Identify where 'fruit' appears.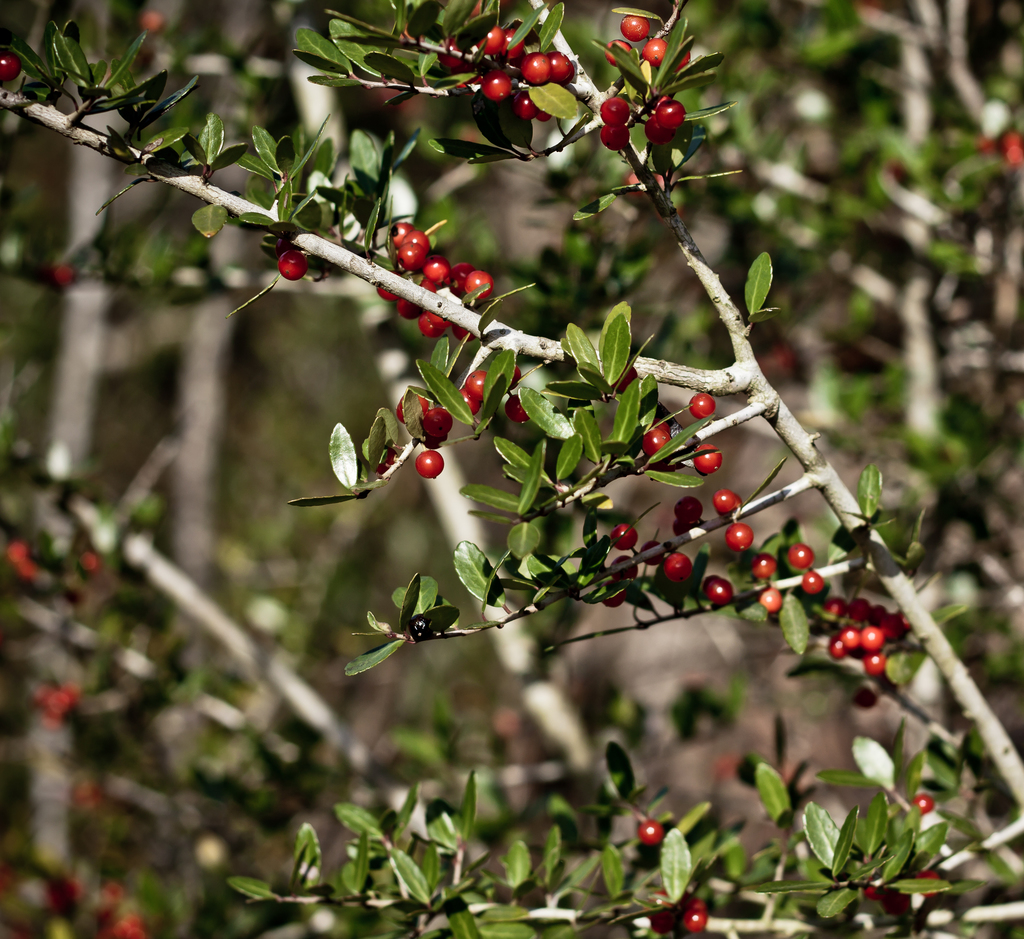
Appears at 640:812:669:853.
